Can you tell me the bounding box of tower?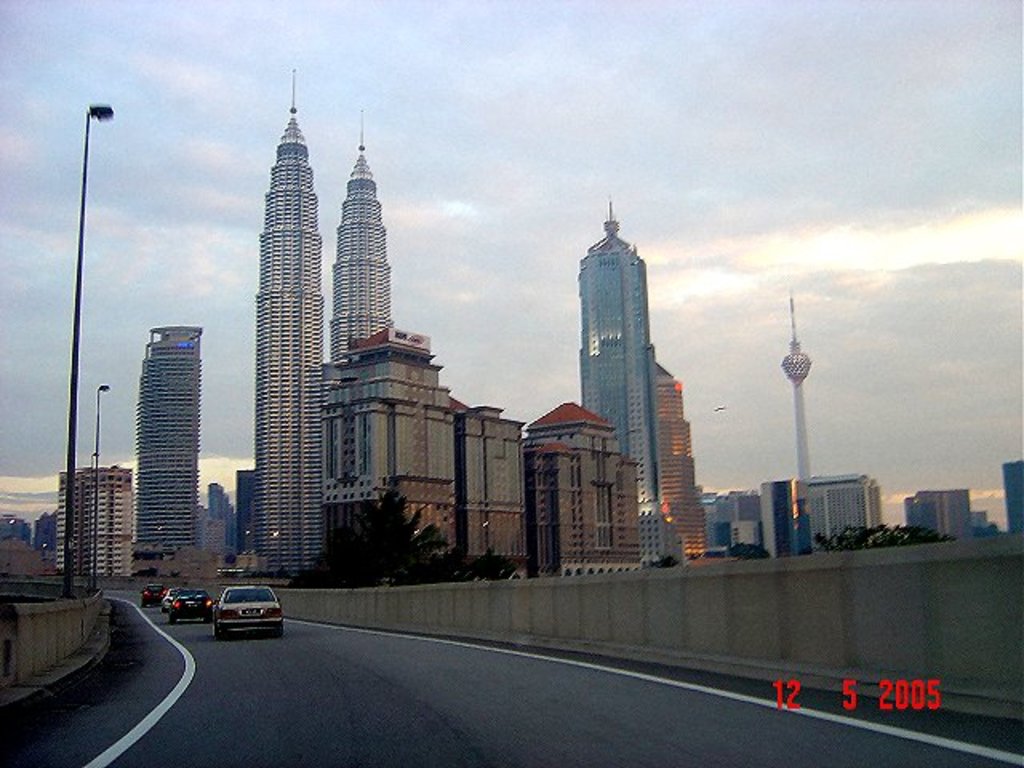
bbox(773, 291, 829, 536).
